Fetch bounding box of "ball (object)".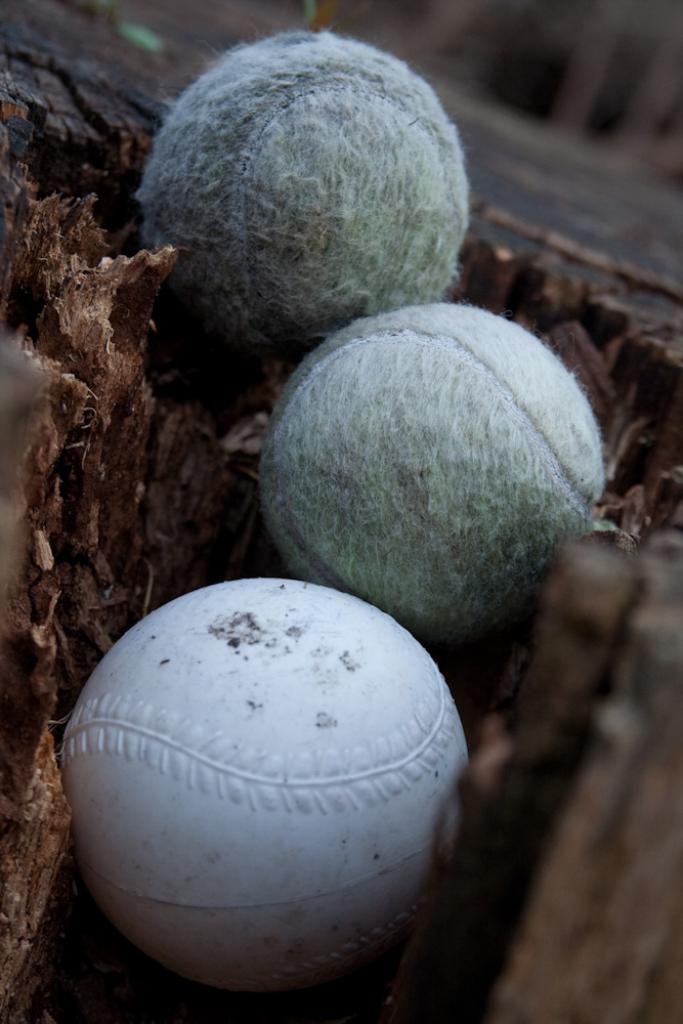
Bbox: rect(61, 570, 478, 993).
